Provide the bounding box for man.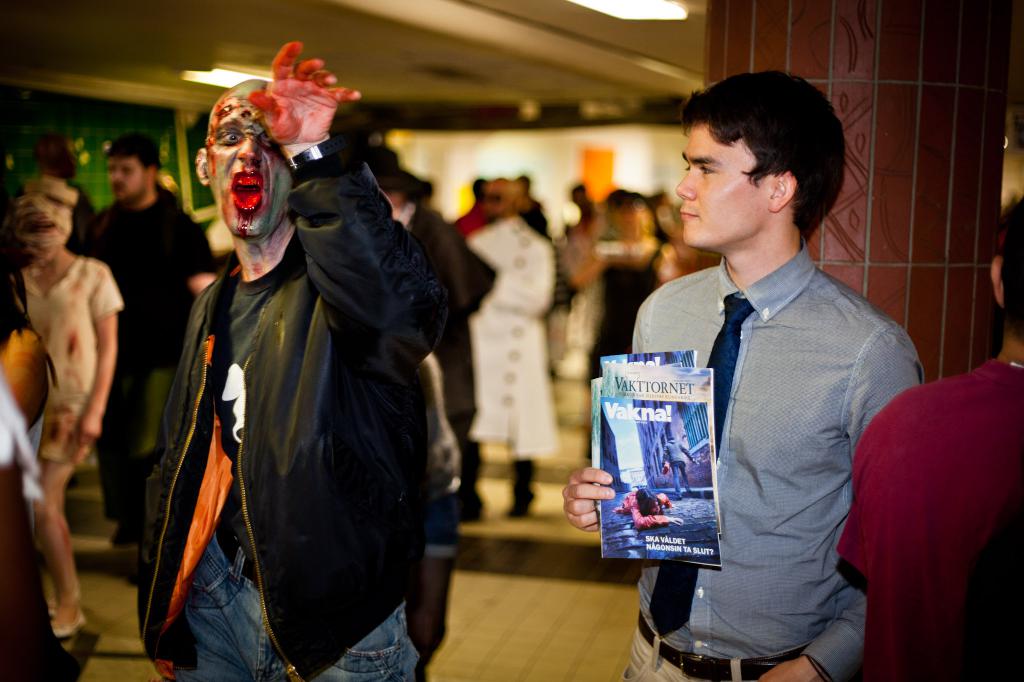
box(661, 436, 699, 499).
